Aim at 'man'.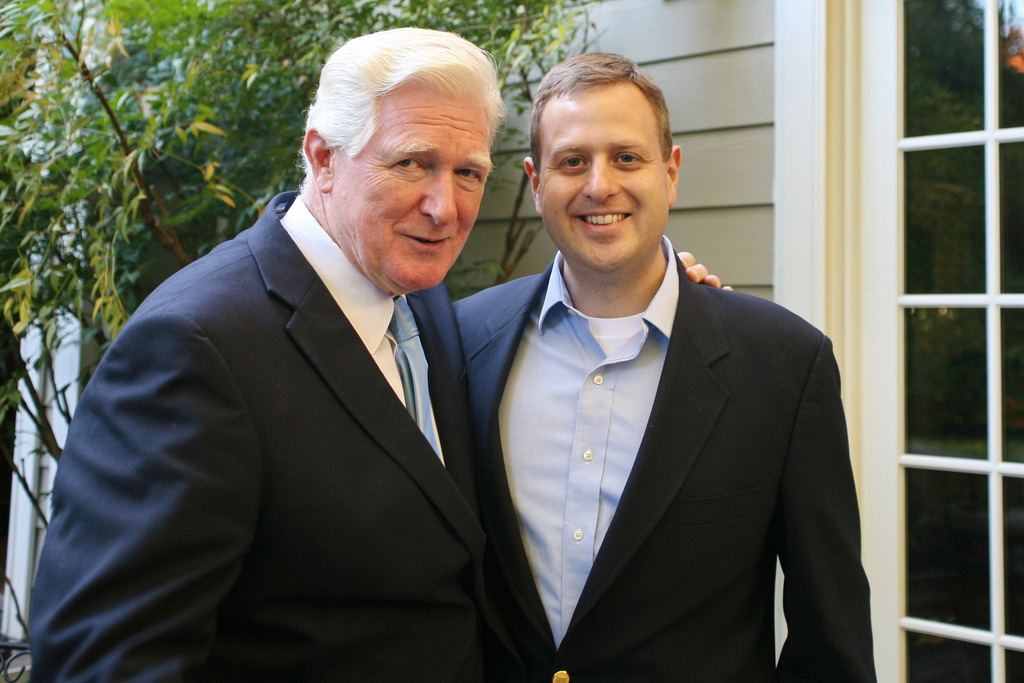
Aimed at Rect(451, 52, 877, 682).
